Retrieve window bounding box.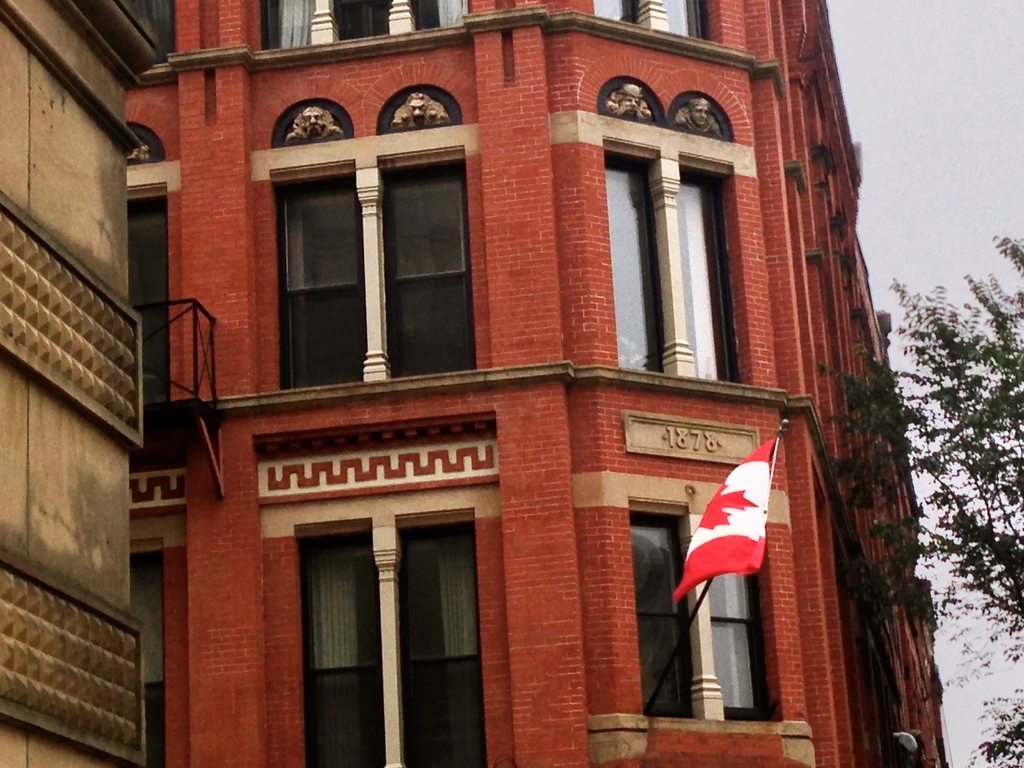
Bounding box: x1=378, y1=147, x2=480, y2=374.
